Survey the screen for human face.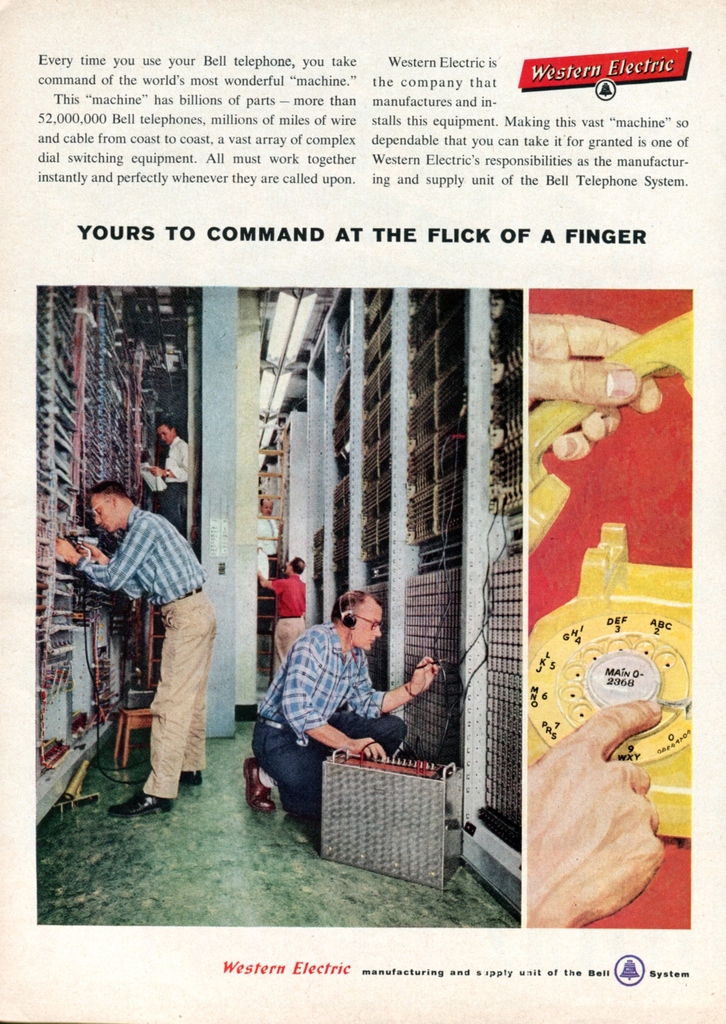
Survey found: l=157, t=428, r=173, b=444.
